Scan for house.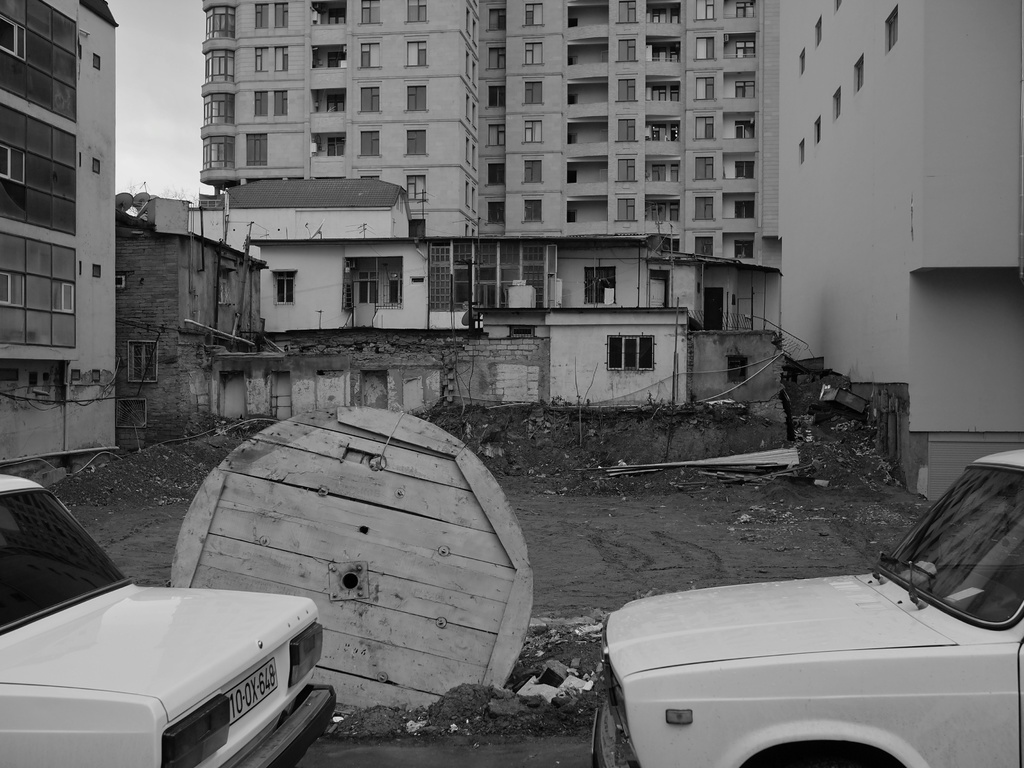
Scan result: x1=122, y1=27, x2=894, y2=473.
